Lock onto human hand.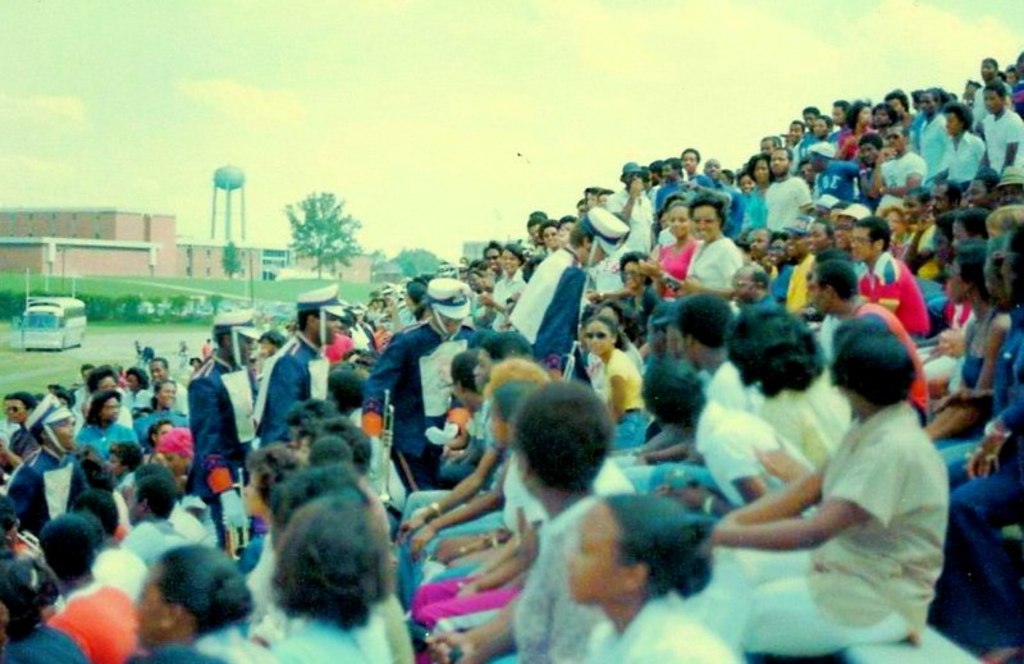
Locked: <region>630, 448, 654, 464</region>.
